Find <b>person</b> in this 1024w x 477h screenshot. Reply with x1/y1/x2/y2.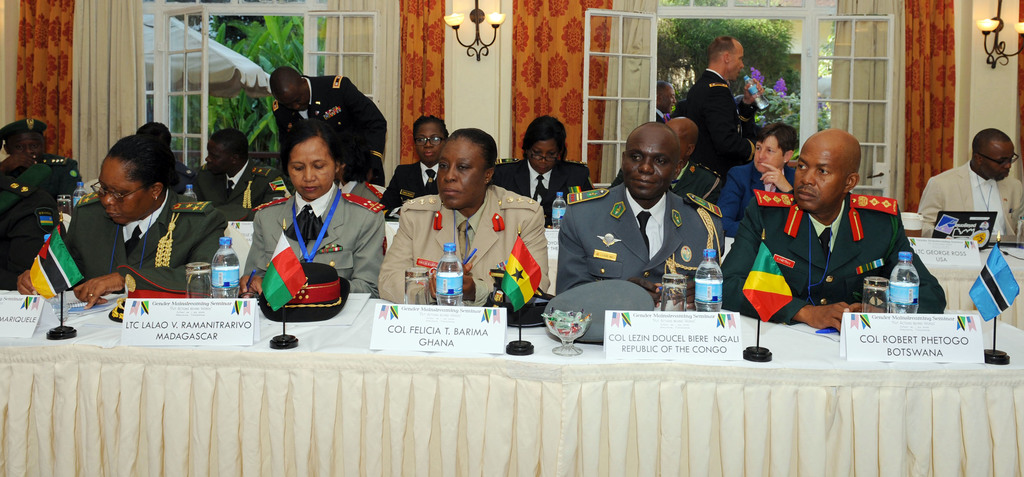
719/125/798/237.
